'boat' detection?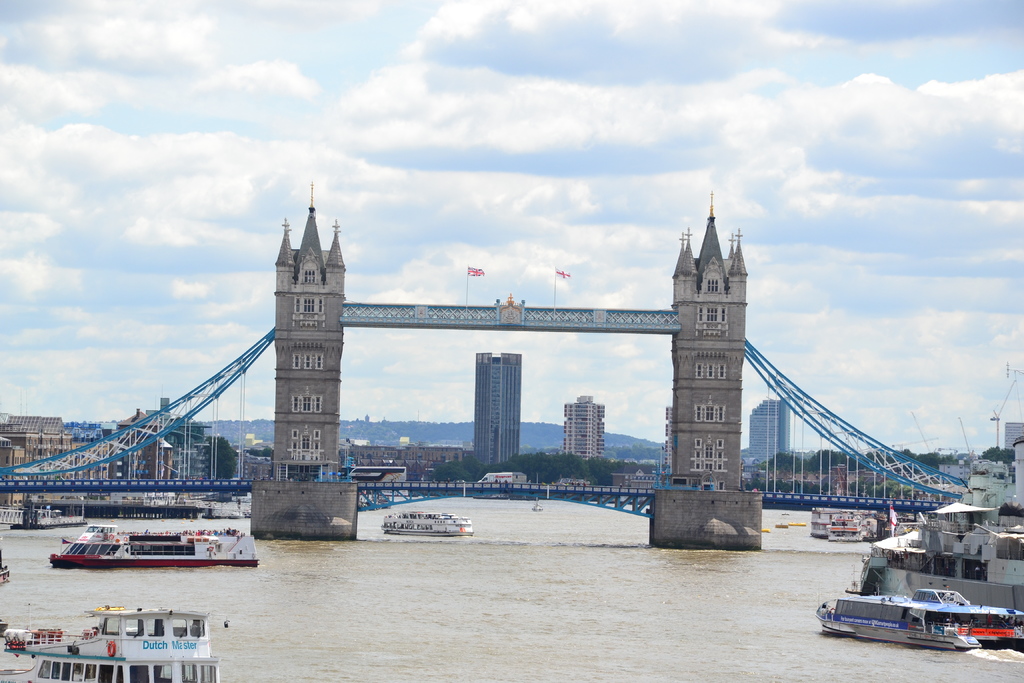
[left=0, top=544, right=15, bottom=591]
